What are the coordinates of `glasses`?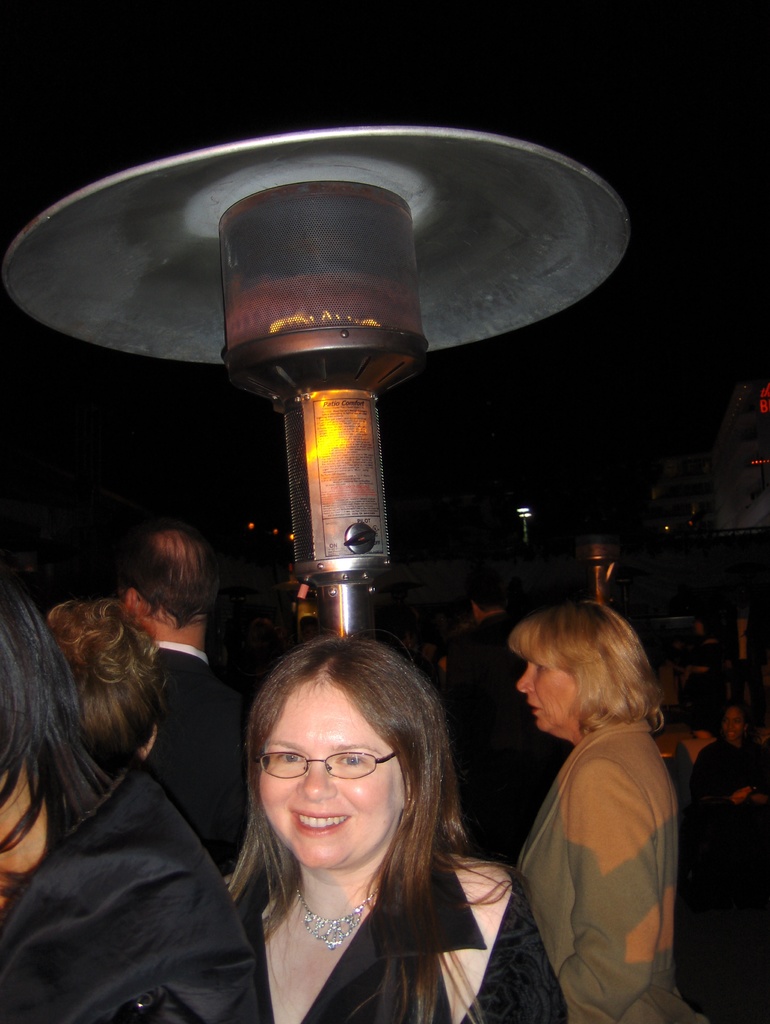
<bbox>260, 746, 413, 778</bbox>.
